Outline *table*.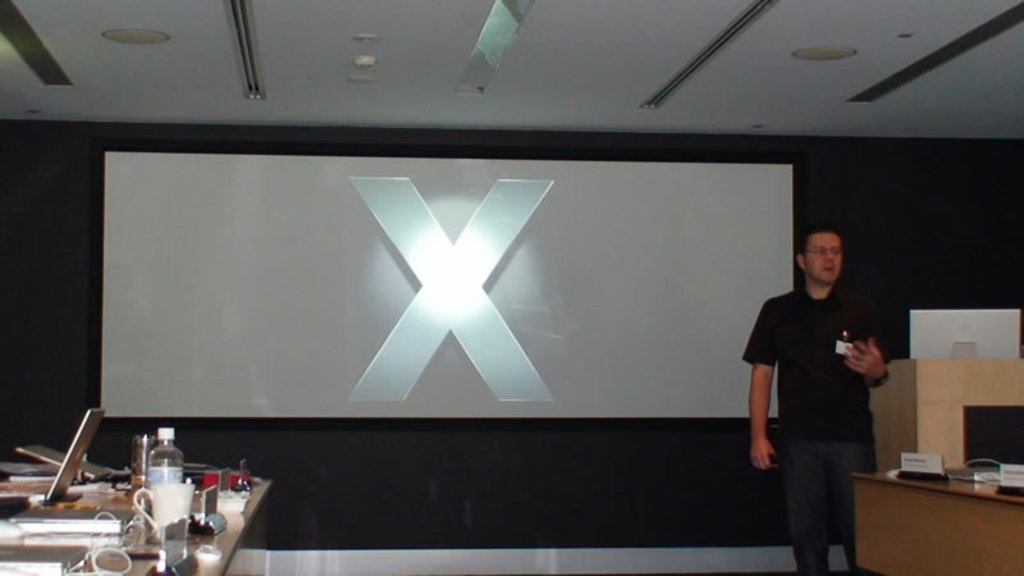
Outline: left=0, top=481, right=276, bottom=575.
